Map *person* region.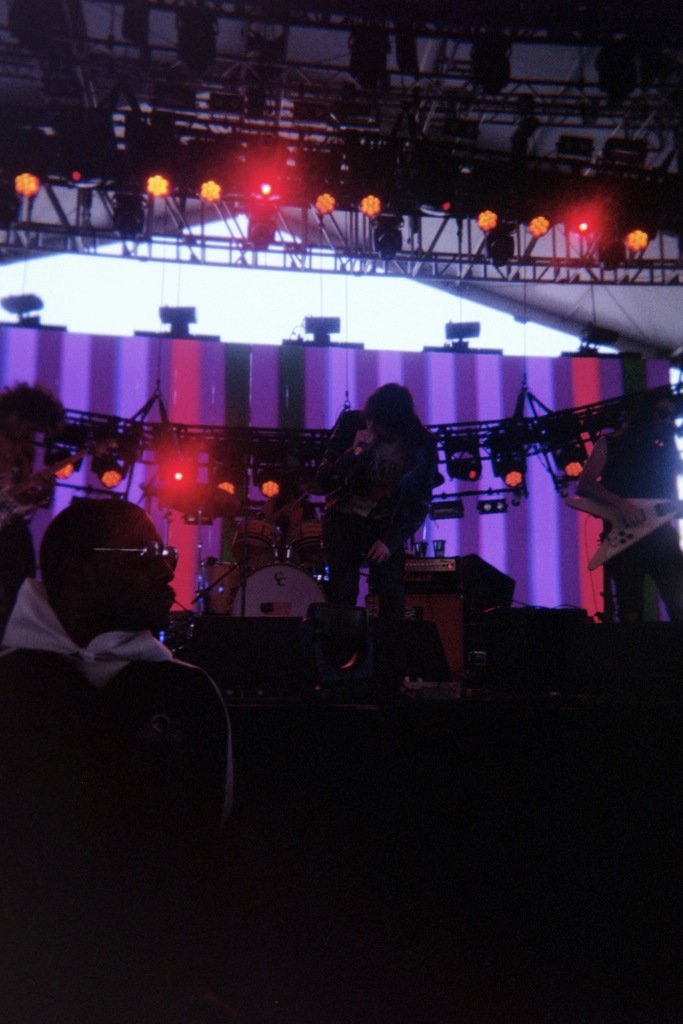
Mapped to pyautogui.locateOnScreen(36, 490, 226, 833).
